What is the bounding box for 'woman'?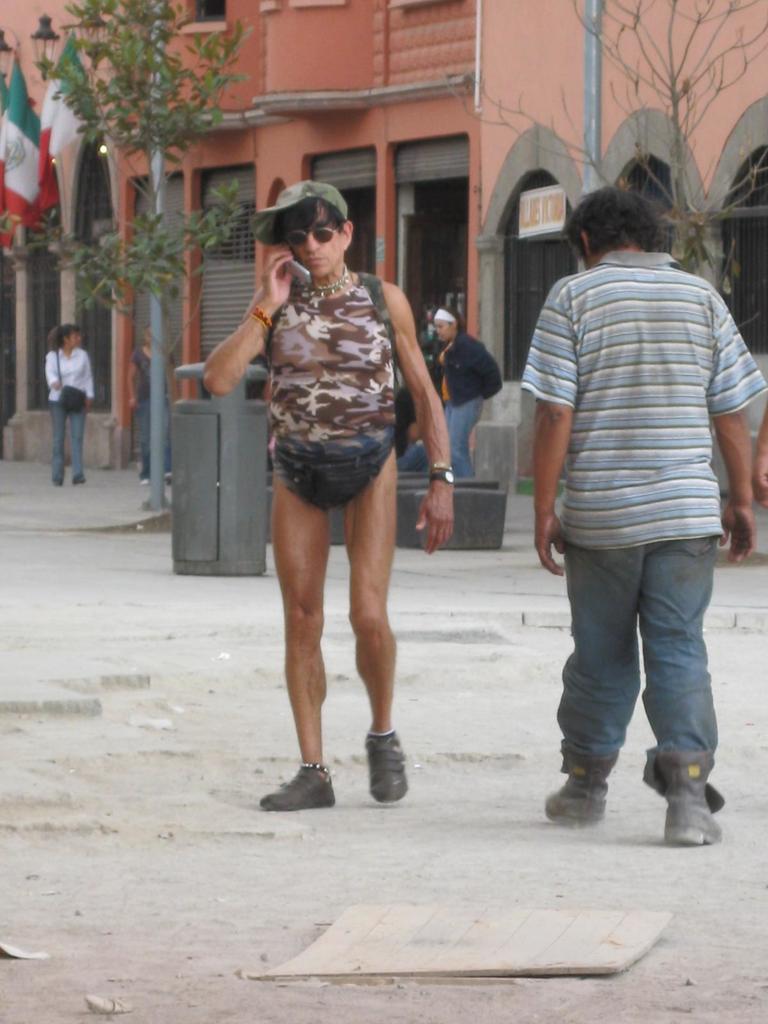
[x1=44, y1=321, x2=96, y2=483].
